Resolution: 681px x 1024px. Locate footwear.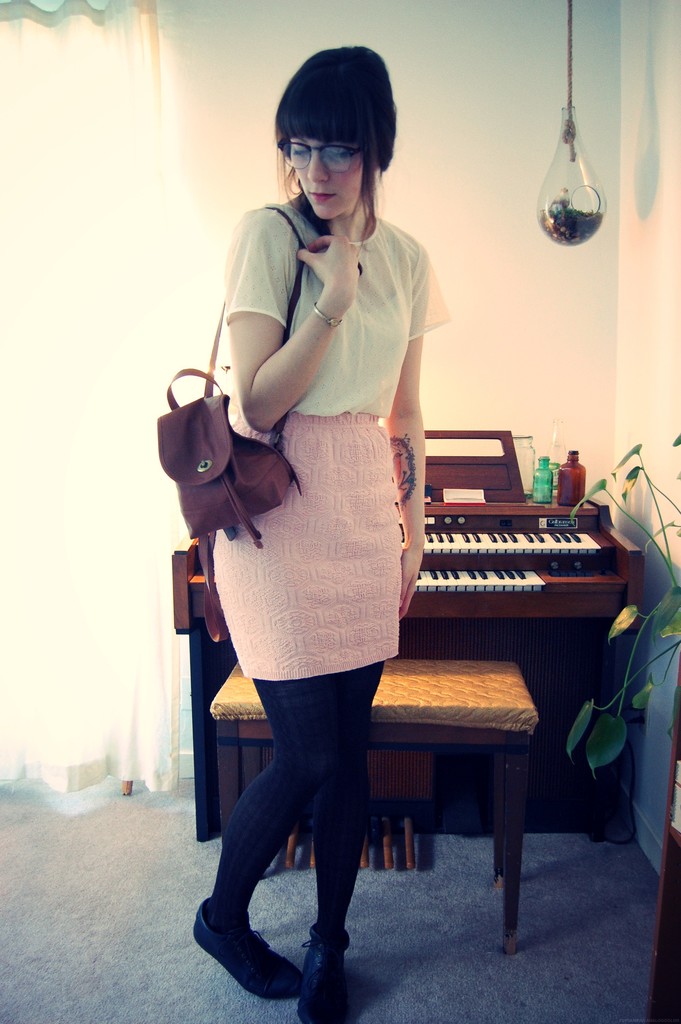
left=286, top=933, right=350, bottom=1023.
